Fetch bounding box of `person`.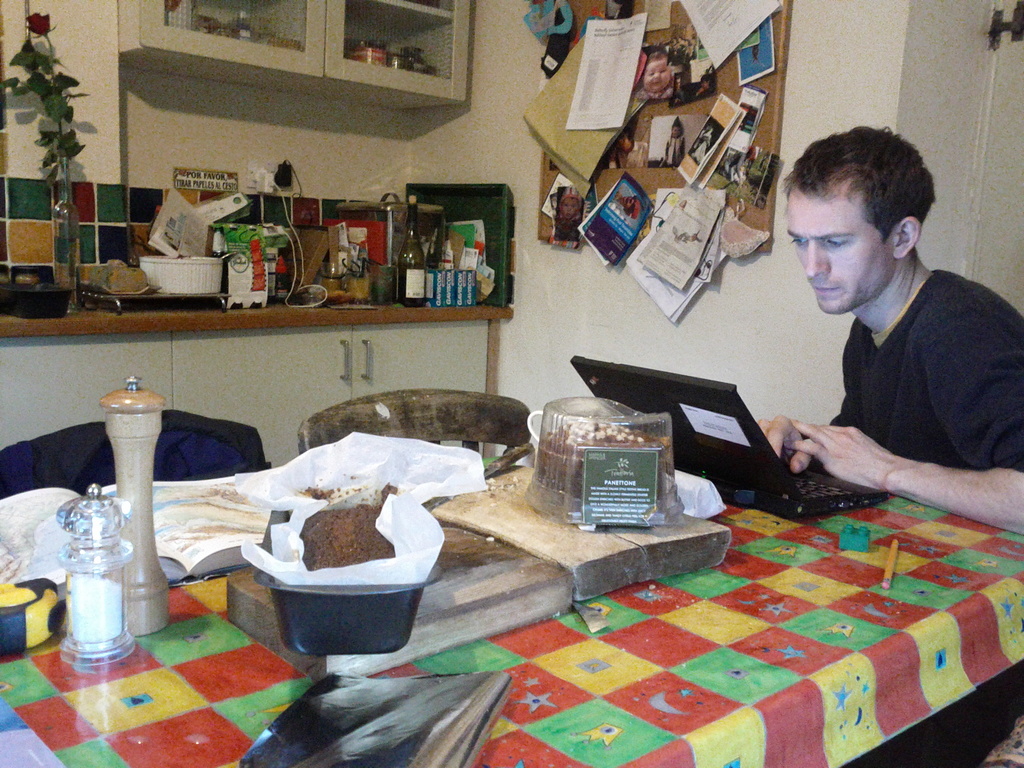
Bbox: left=641, top=51, right=671, bottom=93.
